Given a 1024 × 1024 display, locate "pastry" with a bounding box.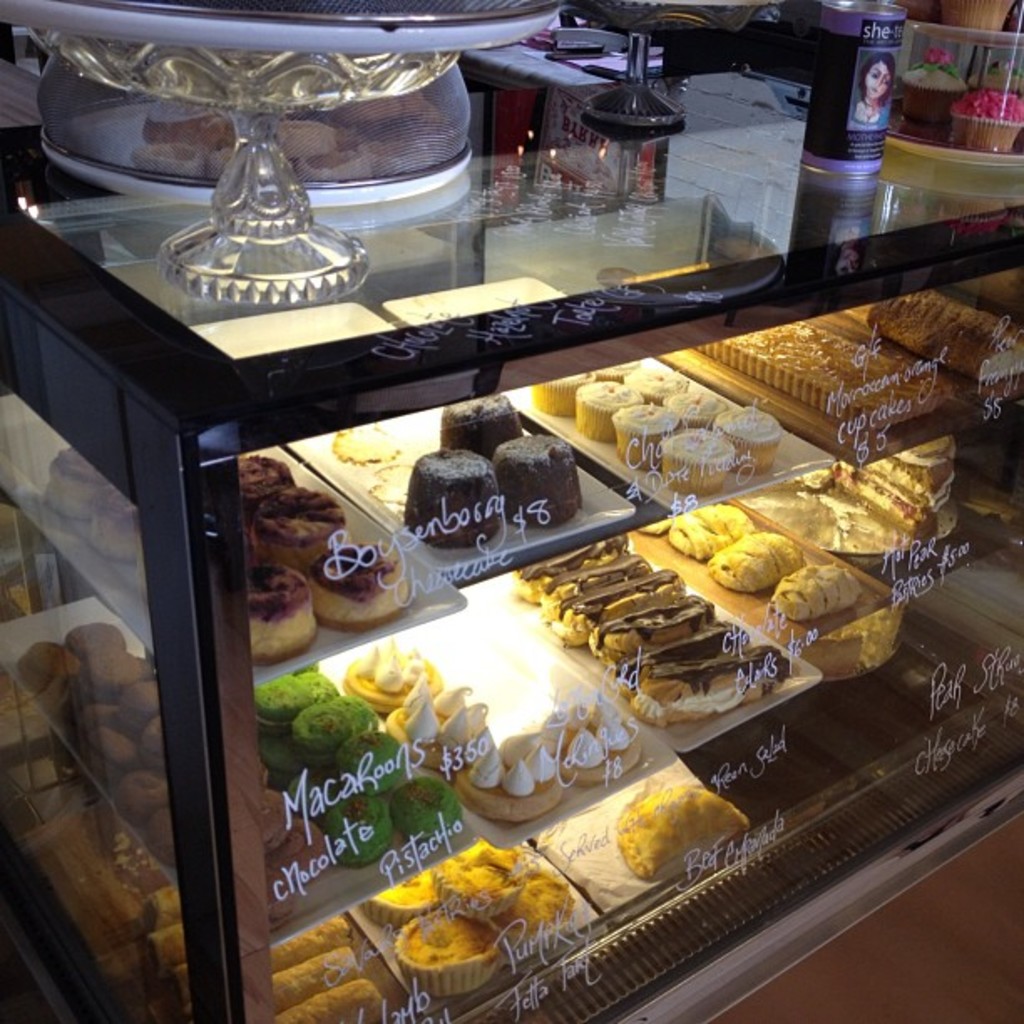
Located: {"x1": 44, "y1": 452, "x2": 100, "y2": 519}.
